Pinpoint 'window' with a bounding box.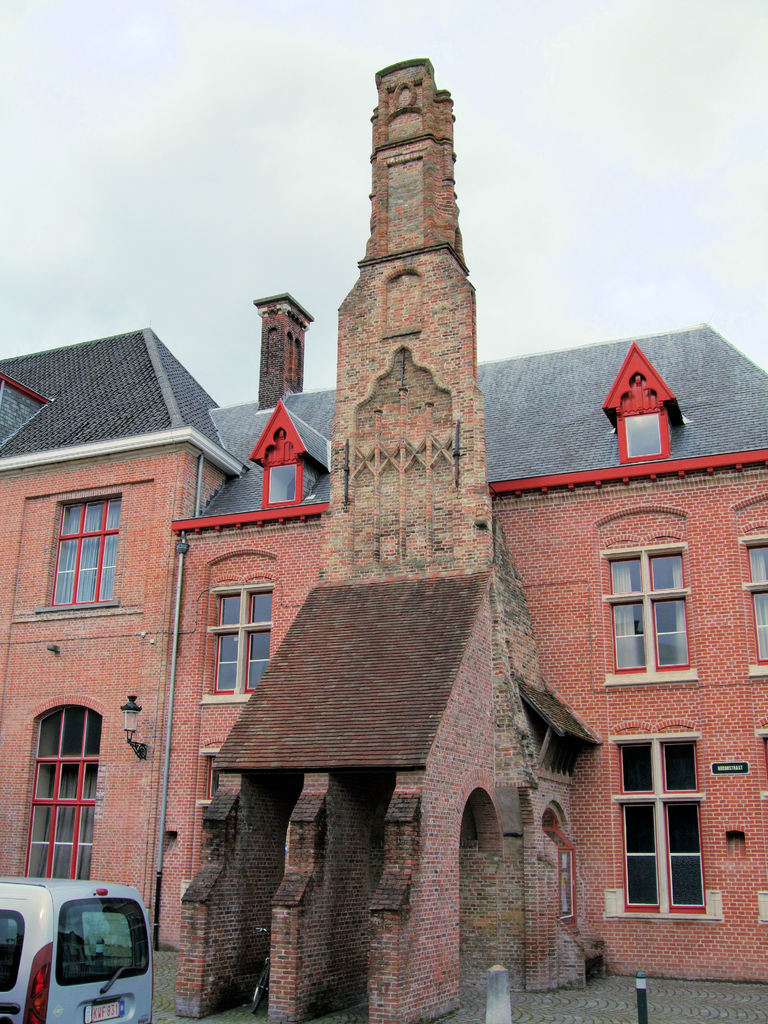
[left=728, top=490, right=767, bottom=672].
